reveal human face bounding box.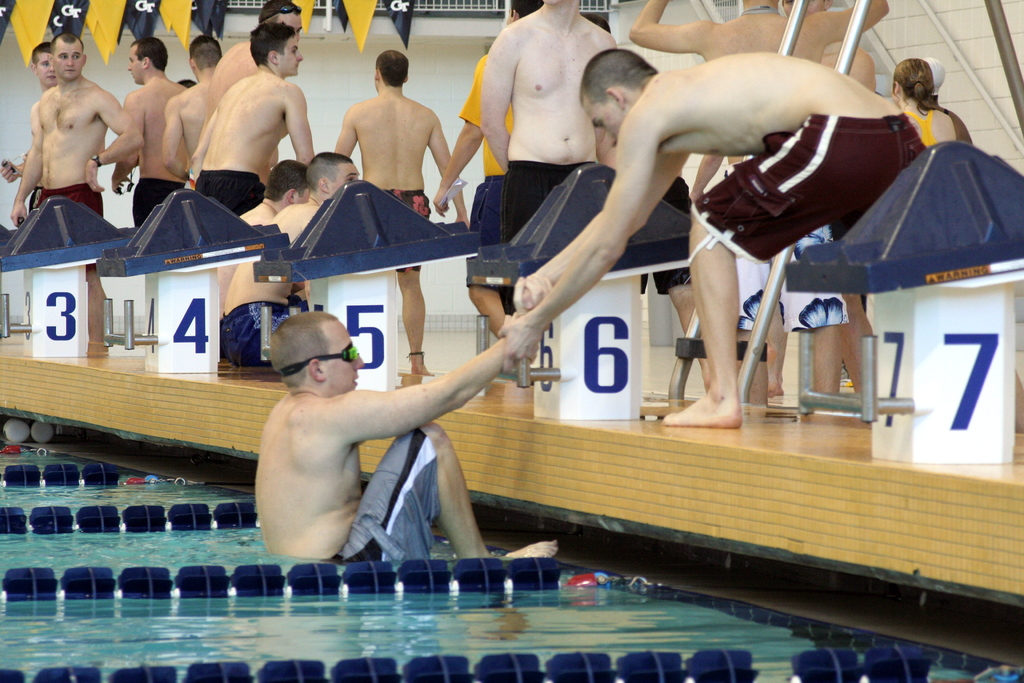
Revealed: x1=56, y1=43, x2=83, y2=83.
